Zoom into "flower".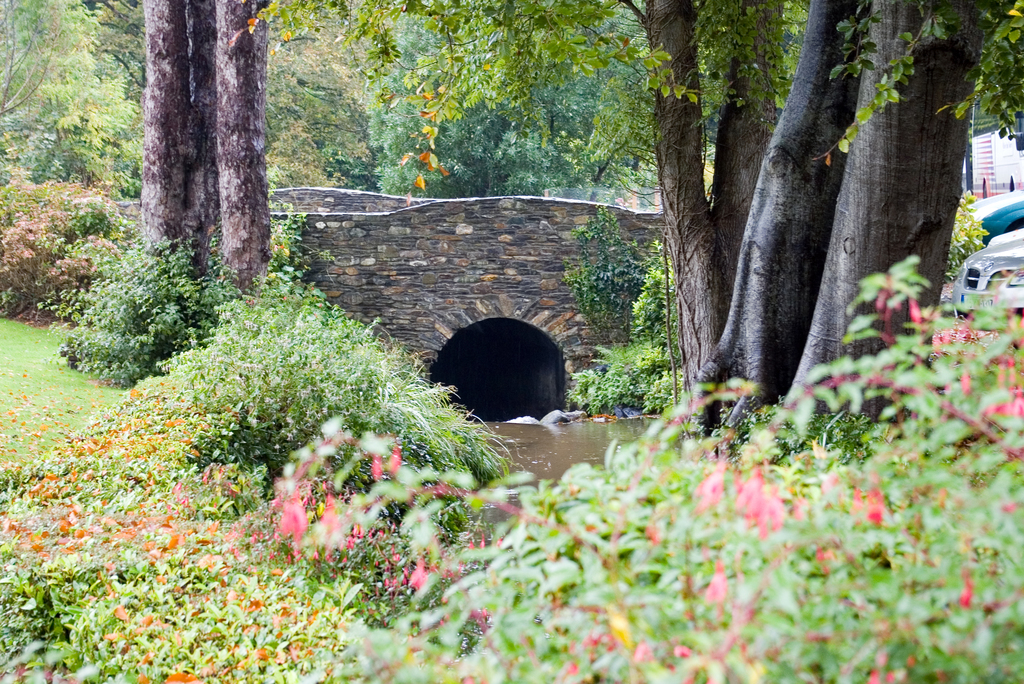
Zoom target: [left=692, top=459, right=732, bottom=510].
